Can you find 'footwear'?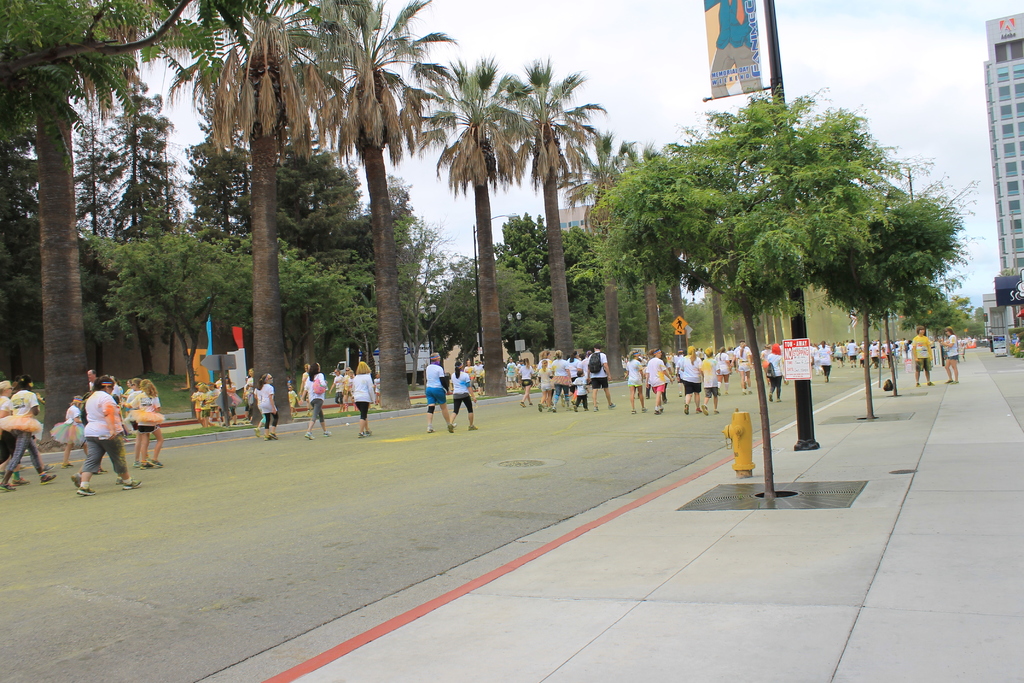
Yes, bounding box: 767, 394, 774, 402.
